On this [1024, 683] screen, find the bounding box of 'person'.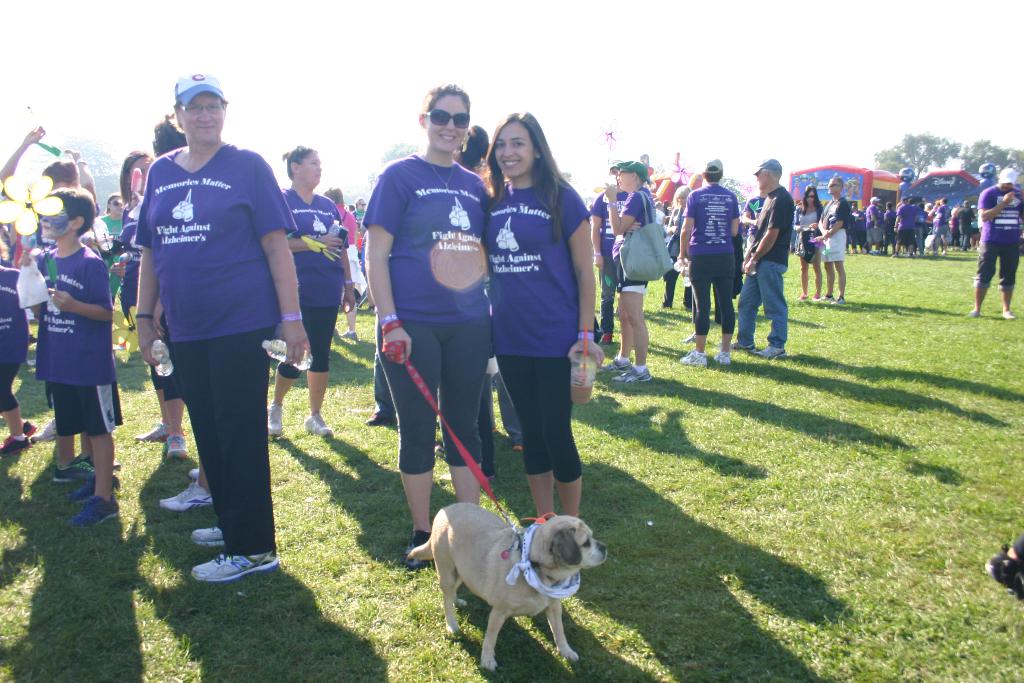
Bounding box: [left=790, top=185, right=824, bottom=299].
